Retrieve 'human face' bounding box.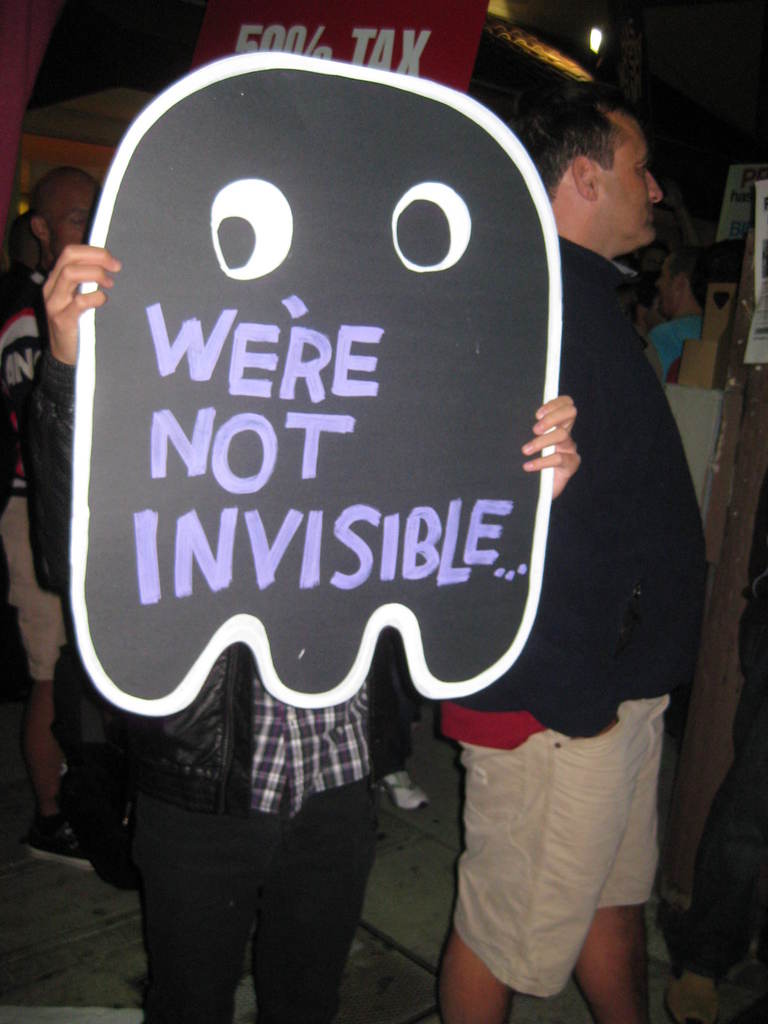
Bounding box: 47/173/102/252.
